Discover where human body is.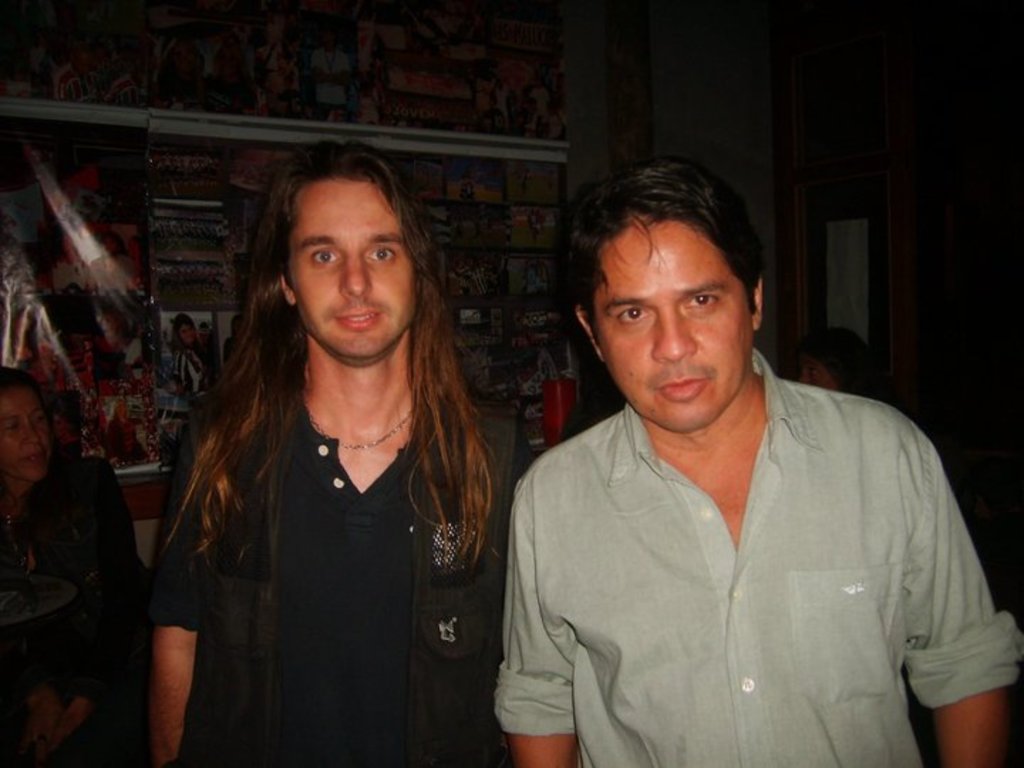
Discovered at BBox(0, 371, 138, 767).
